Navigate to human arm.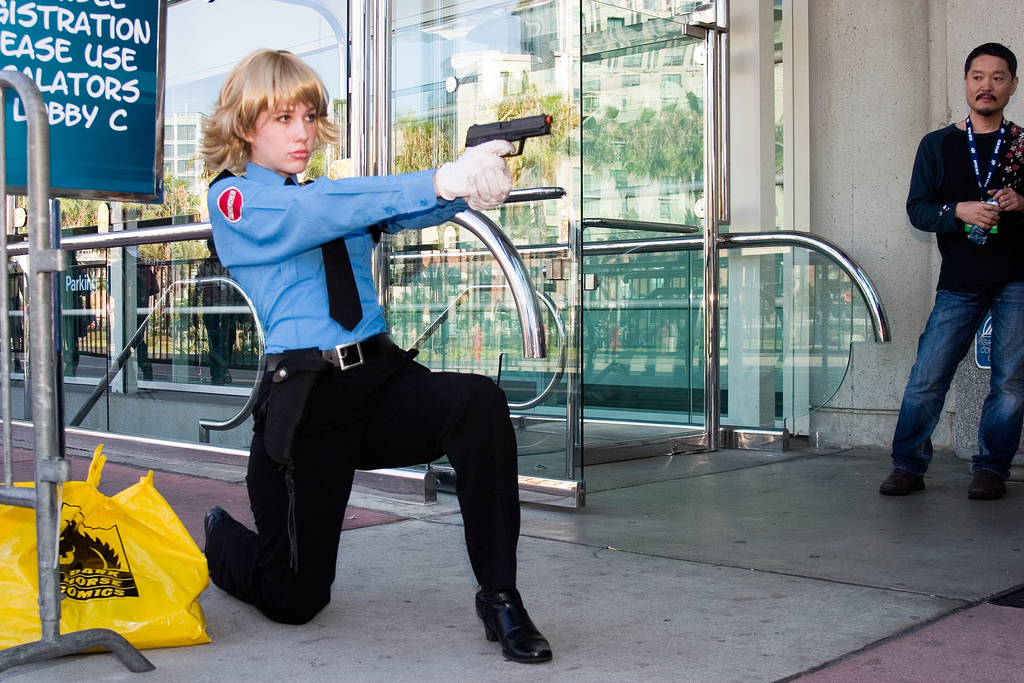
Navigation target: 985:185:1023:215.
